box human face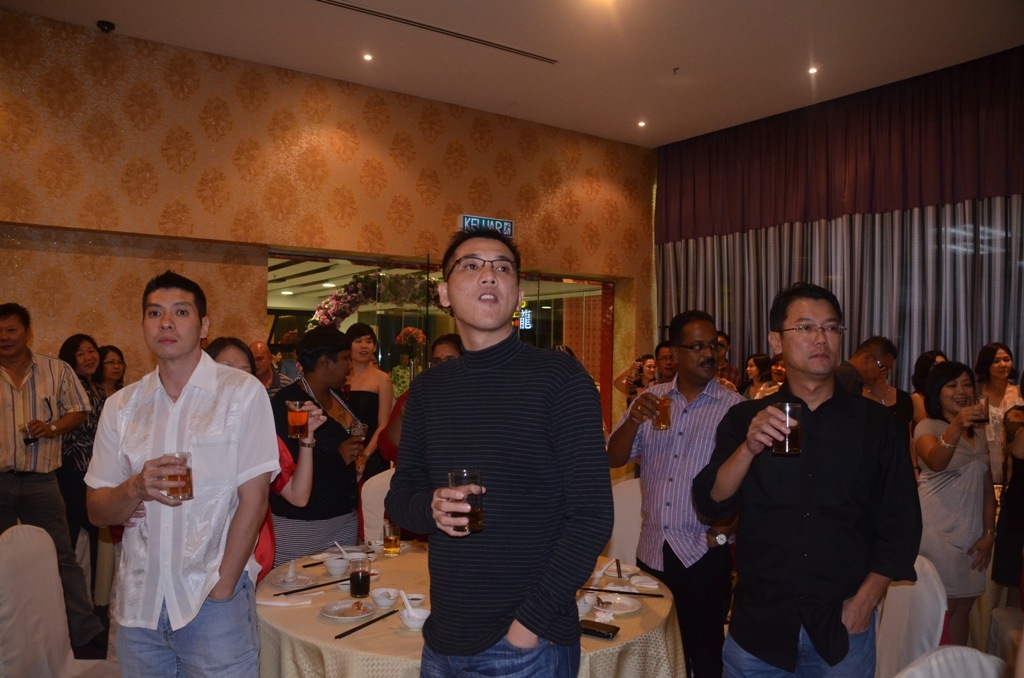
detection(993, 352, 1014, 384)
